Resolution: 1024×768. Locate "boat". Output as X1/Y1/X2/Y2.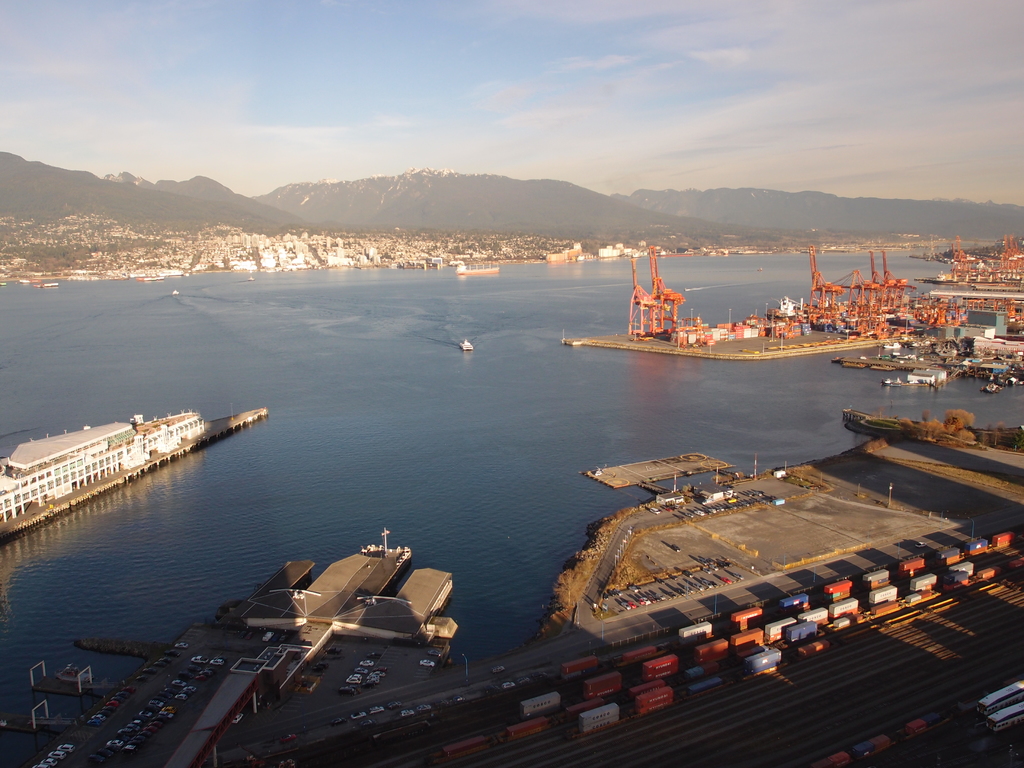
453/332/481/352.
